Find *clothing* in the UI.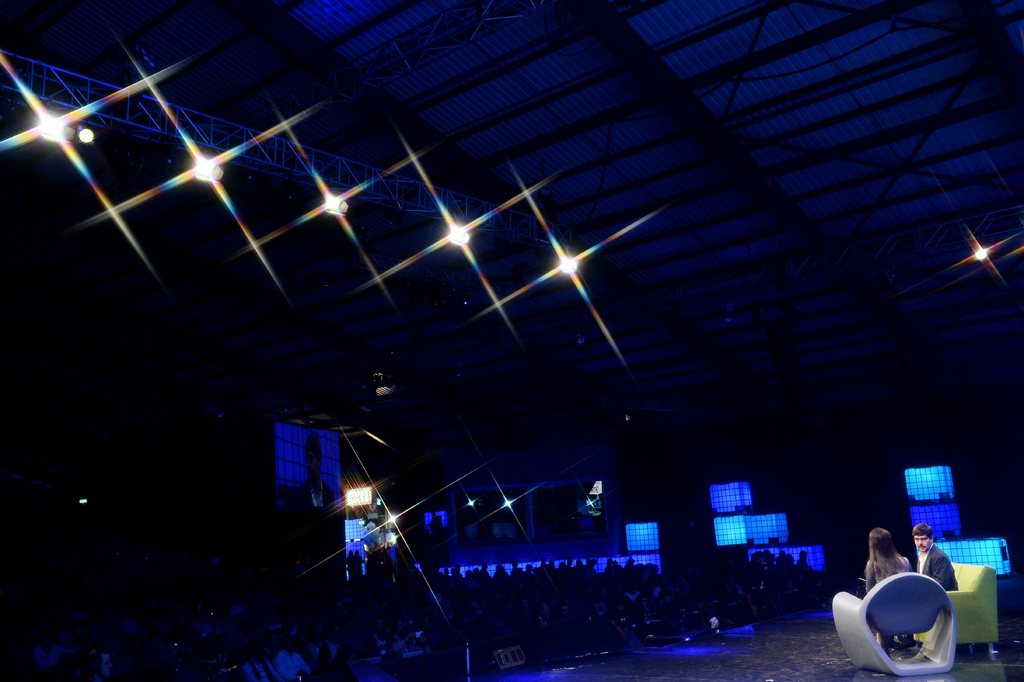
UI element at left=916, top=544, right=959, bottom=587.
